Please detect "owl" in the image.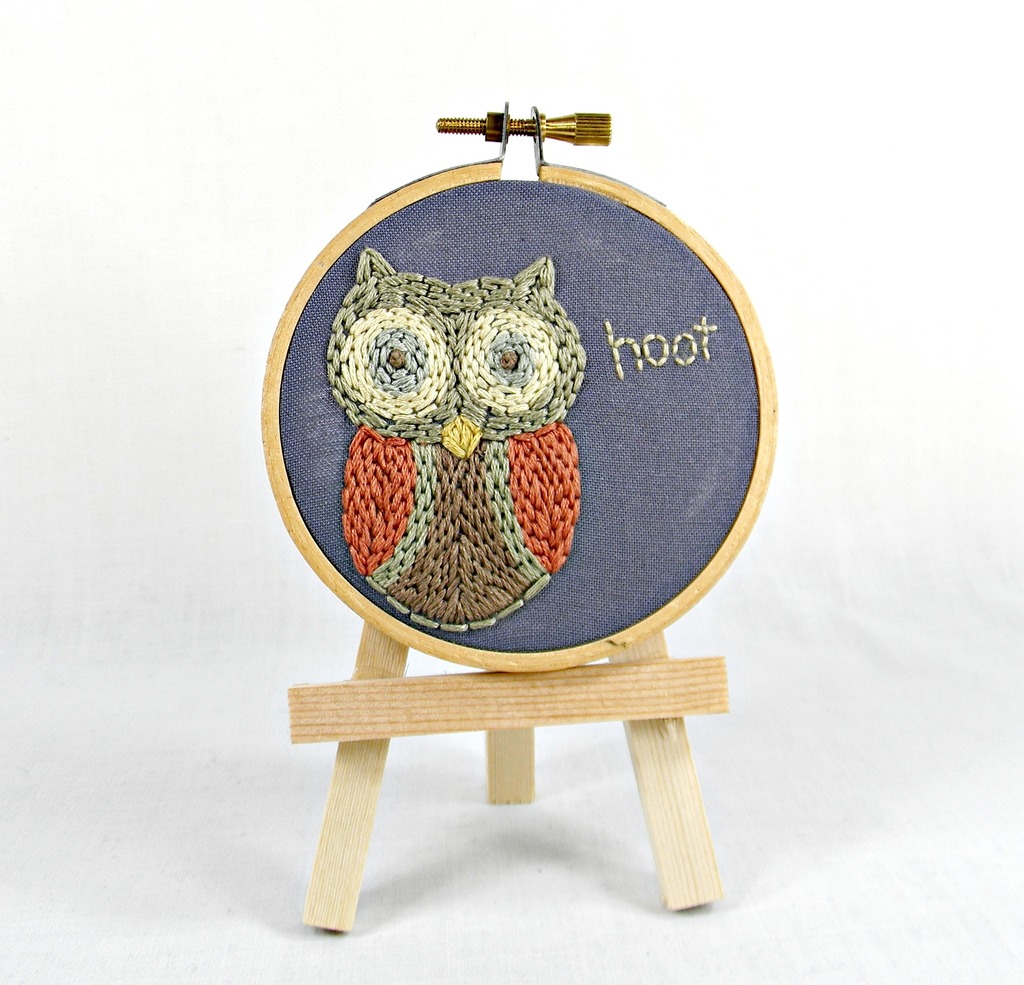
321 263 586 621.
